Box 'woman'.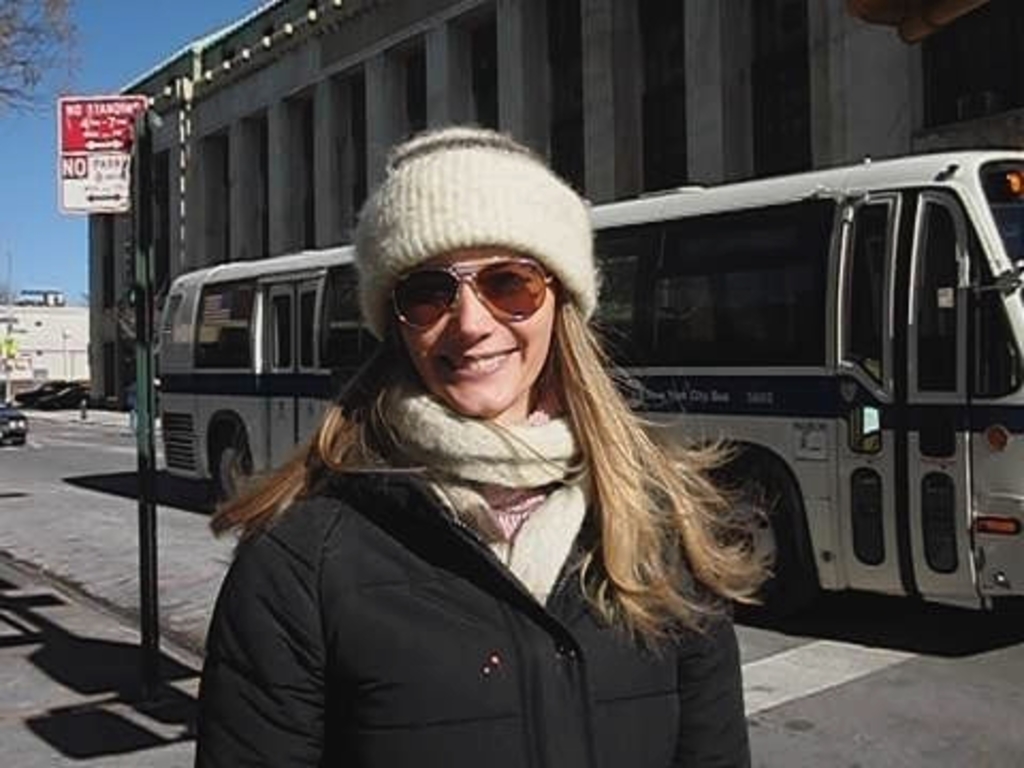
[196,128,766,766].
